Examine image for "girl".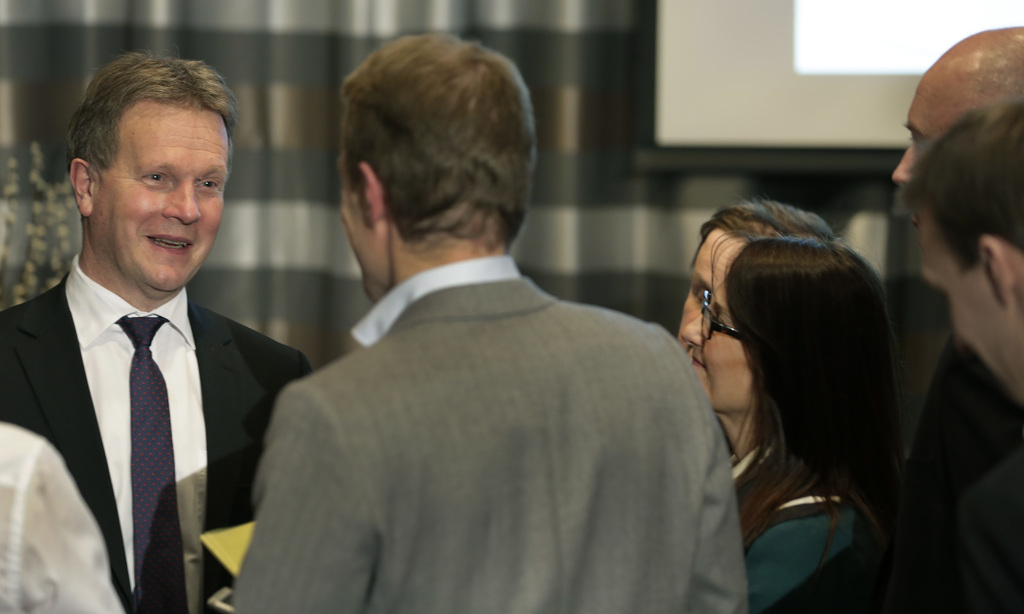
Examination result: left=675, top=236, right=912, bottom=613.
